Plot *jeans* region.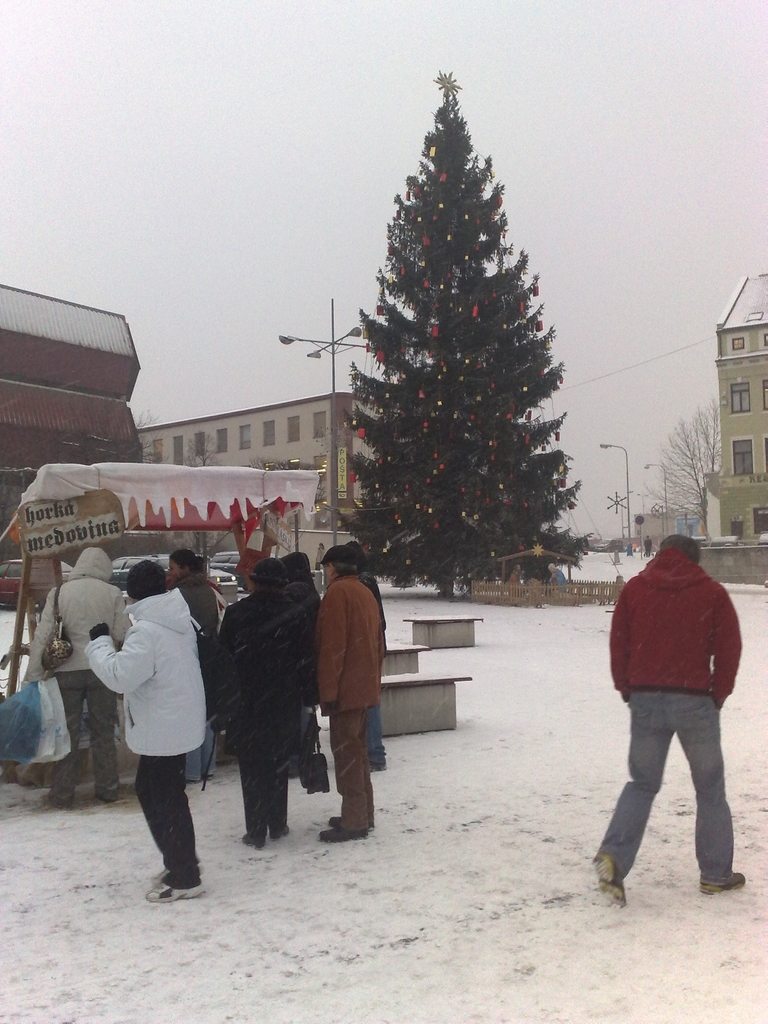
Plotted at pyautogui.locateOnScreen(133, 753, 200, 886).
